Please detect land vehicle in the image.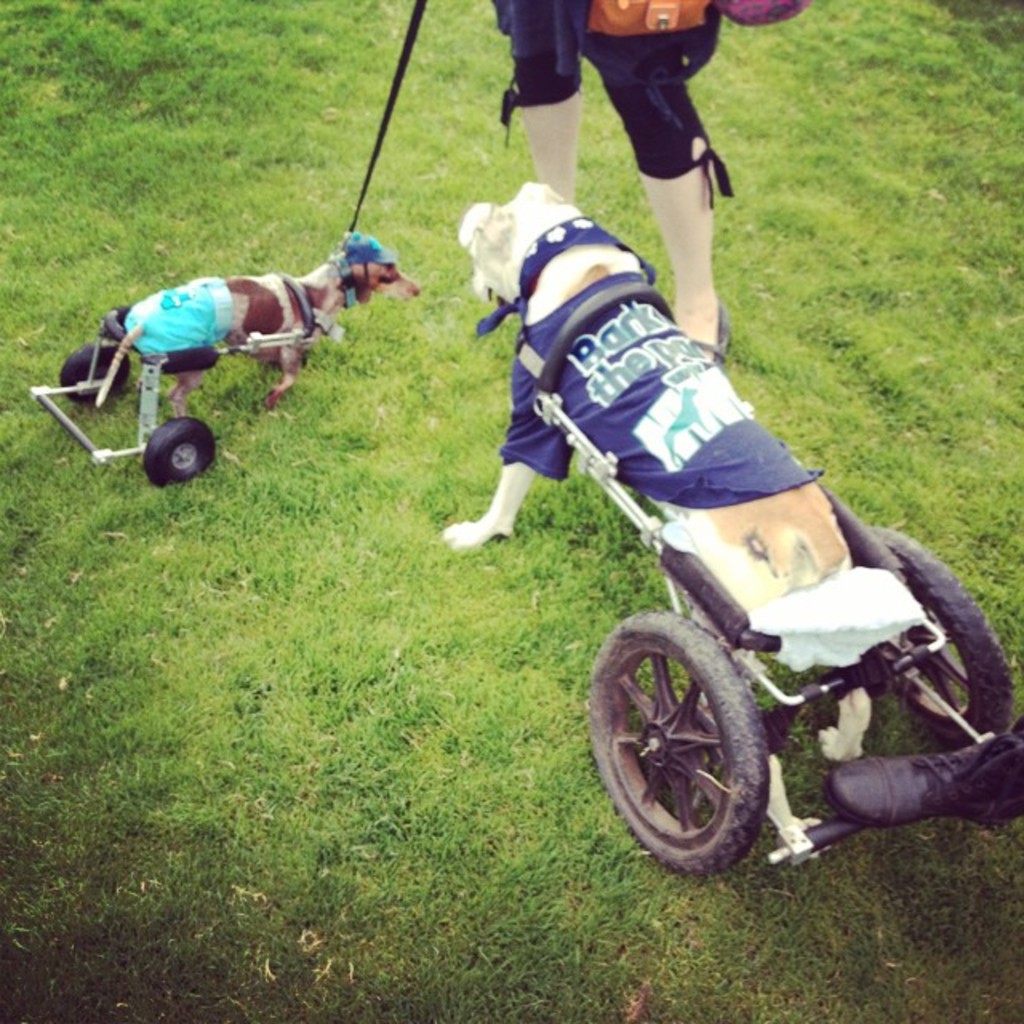
x1=421 y1=240 x2=934 y2=854.
